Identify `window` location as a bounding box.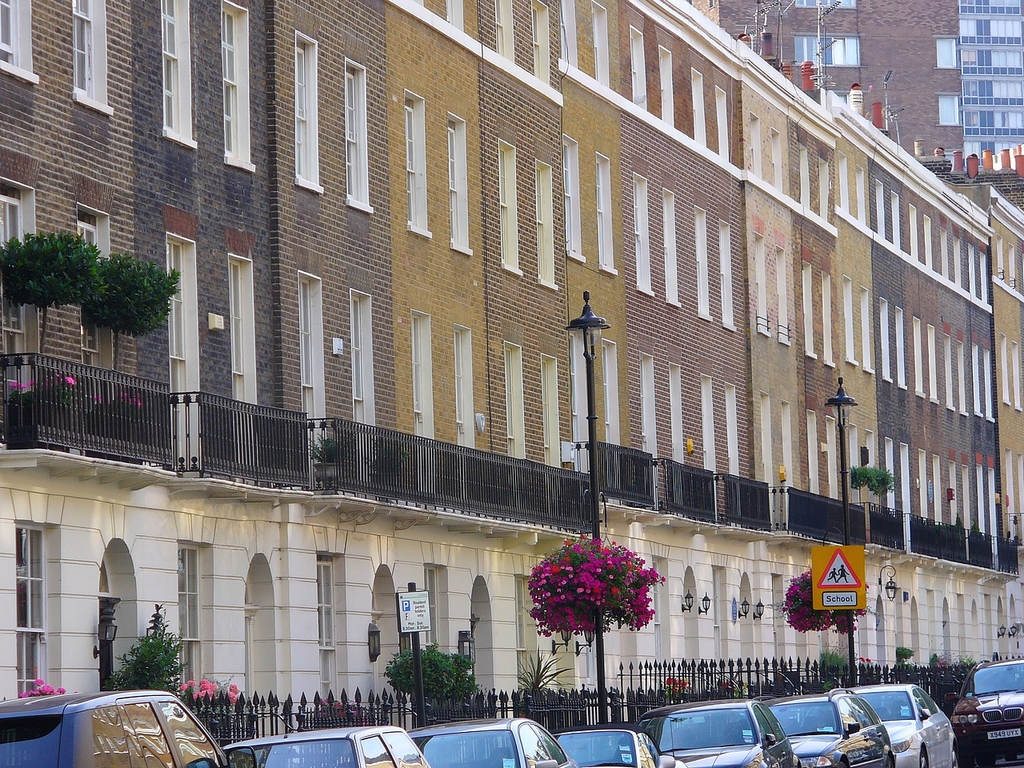
crop(937, 98, 960, 126).
